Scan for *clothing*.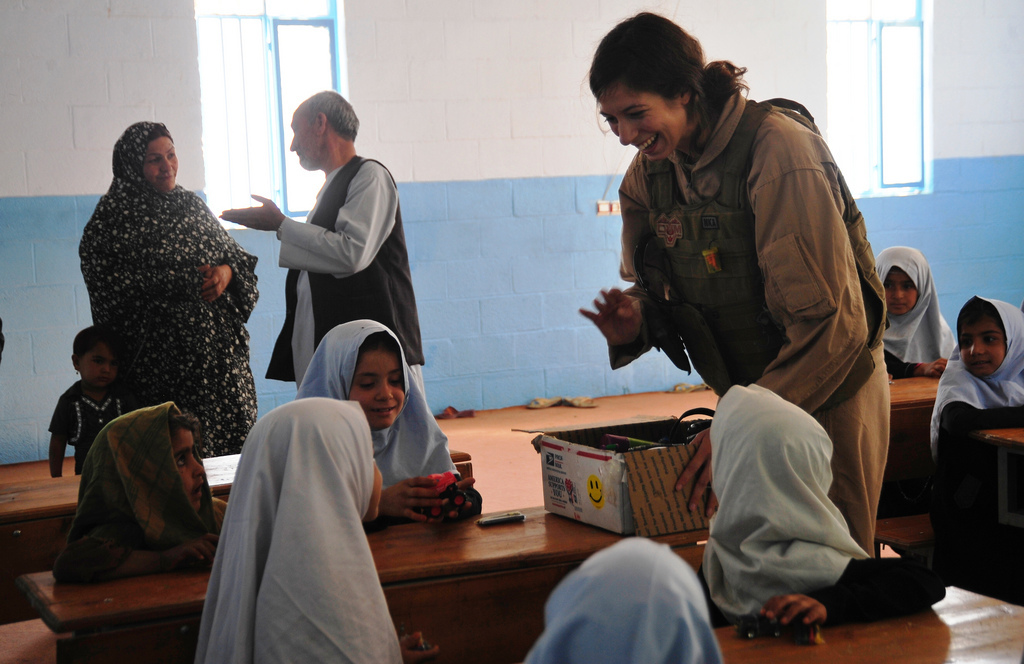
Scan result: Rect(46, 381, 138, 480).
